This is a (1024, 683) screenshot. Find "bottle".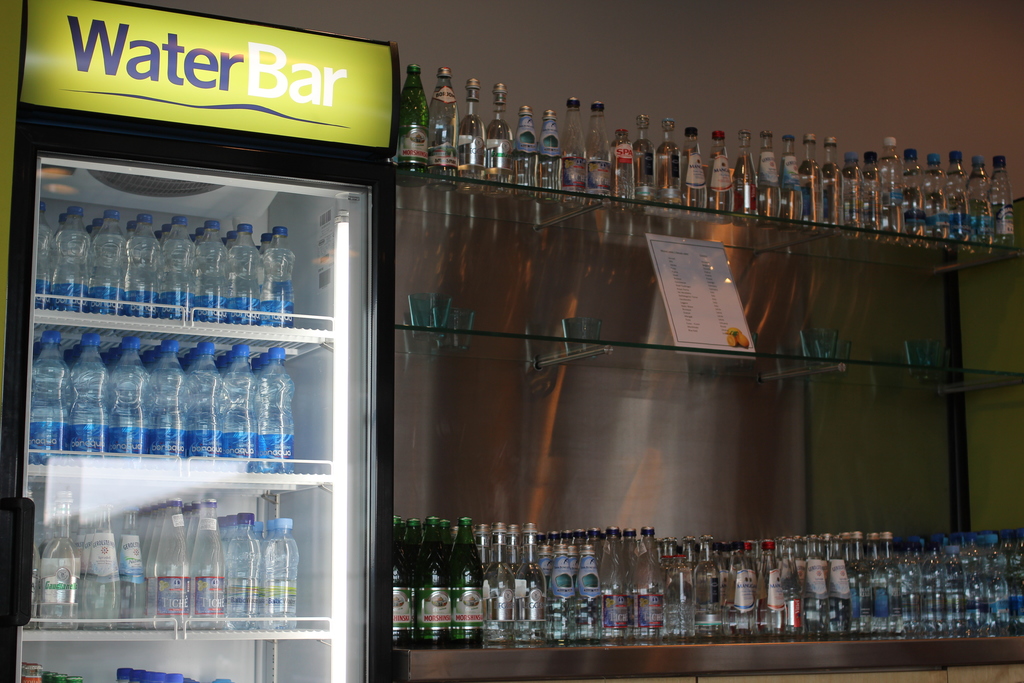
Bounding box: [x1=173, y1=671, x2=184, y2=680].
